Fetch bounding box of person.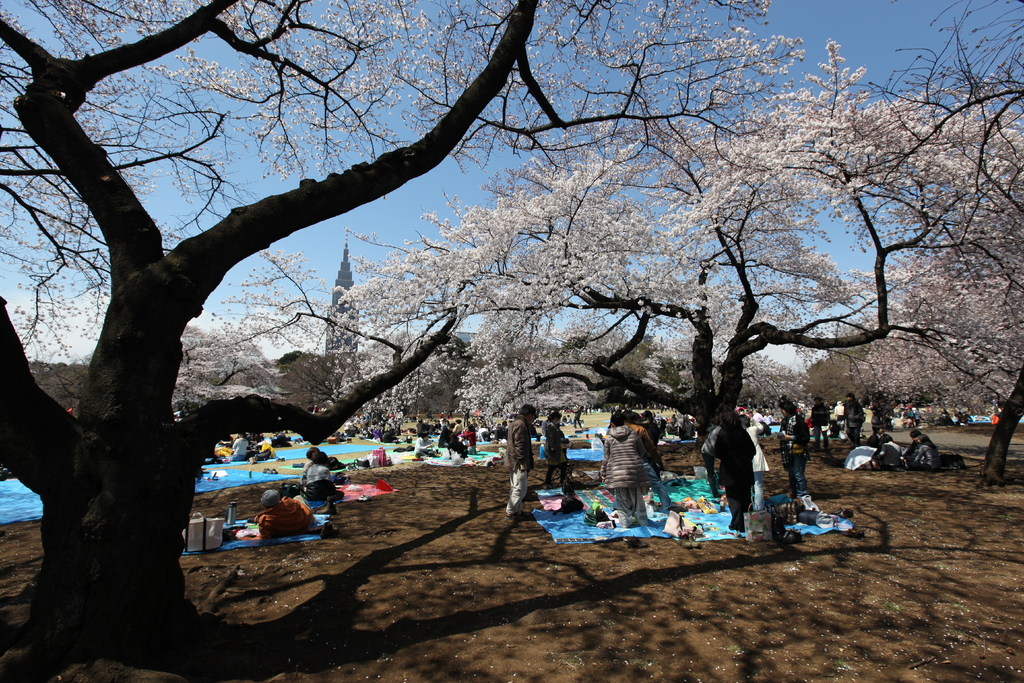
Bbox: l=814, t=397, r=830, b=454.
